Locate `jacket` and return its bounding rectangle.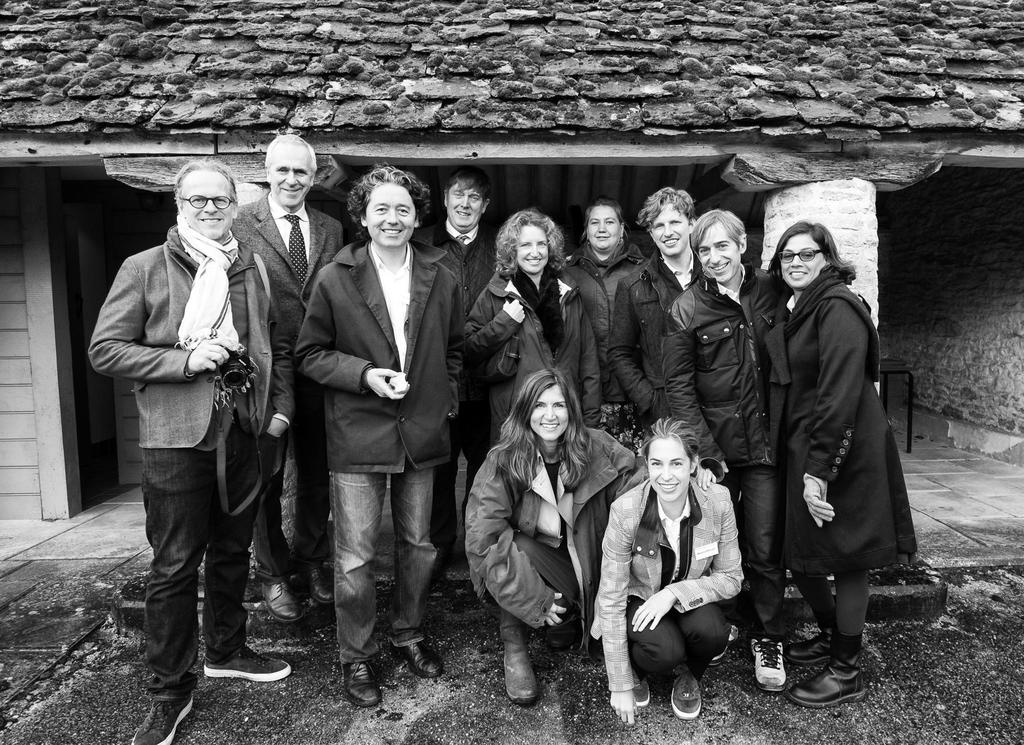
<region>559, 241, 655, 402</region>.
